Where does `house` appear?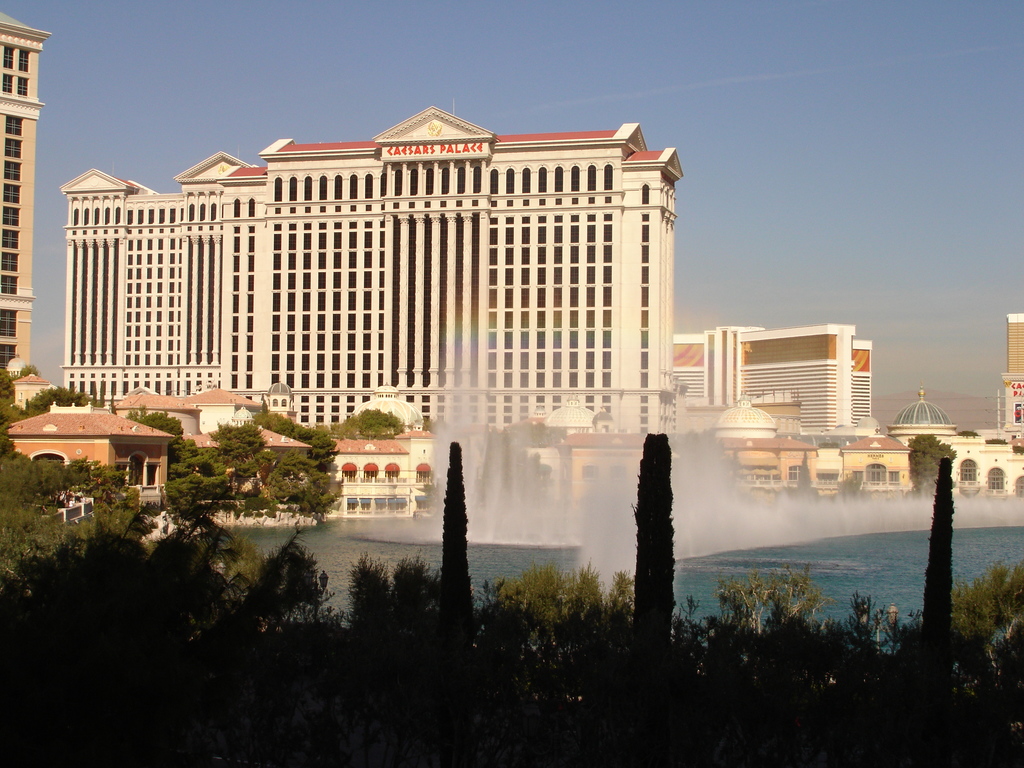
Appears at BBox(930, 430, 1023, 504).
